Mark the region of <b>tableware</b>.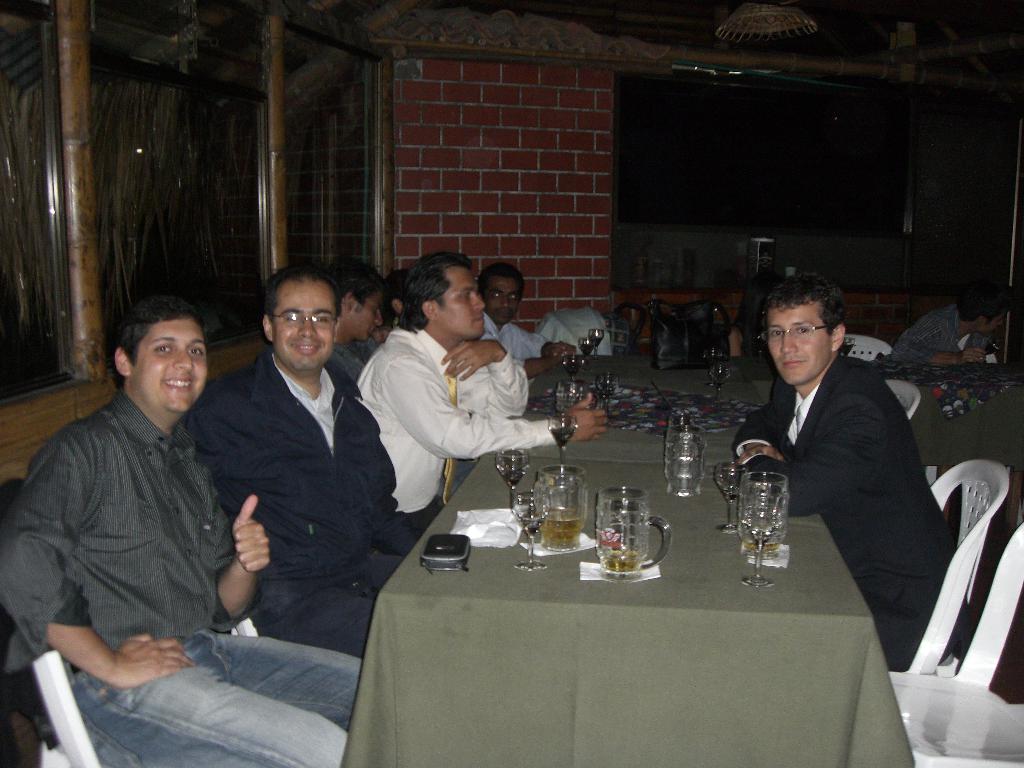
Region: 710, 364, 730, 405.
